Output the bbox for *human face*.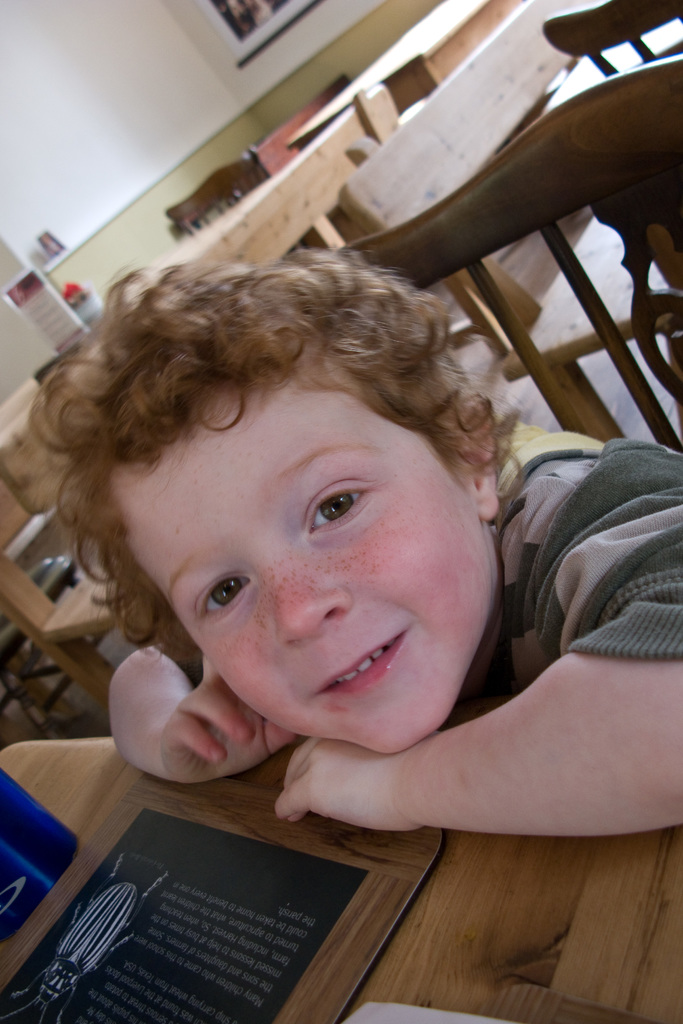
pyautogui.locateOnScreen(110, 455, 502, 756).
